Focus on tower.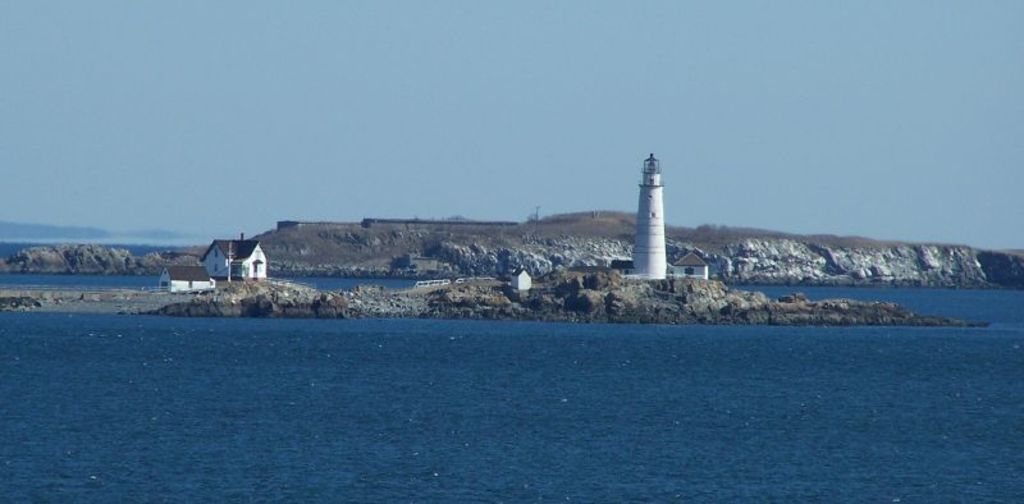
Focused at pyautogui.locateOnScreen(623, 156, 687, 271).
